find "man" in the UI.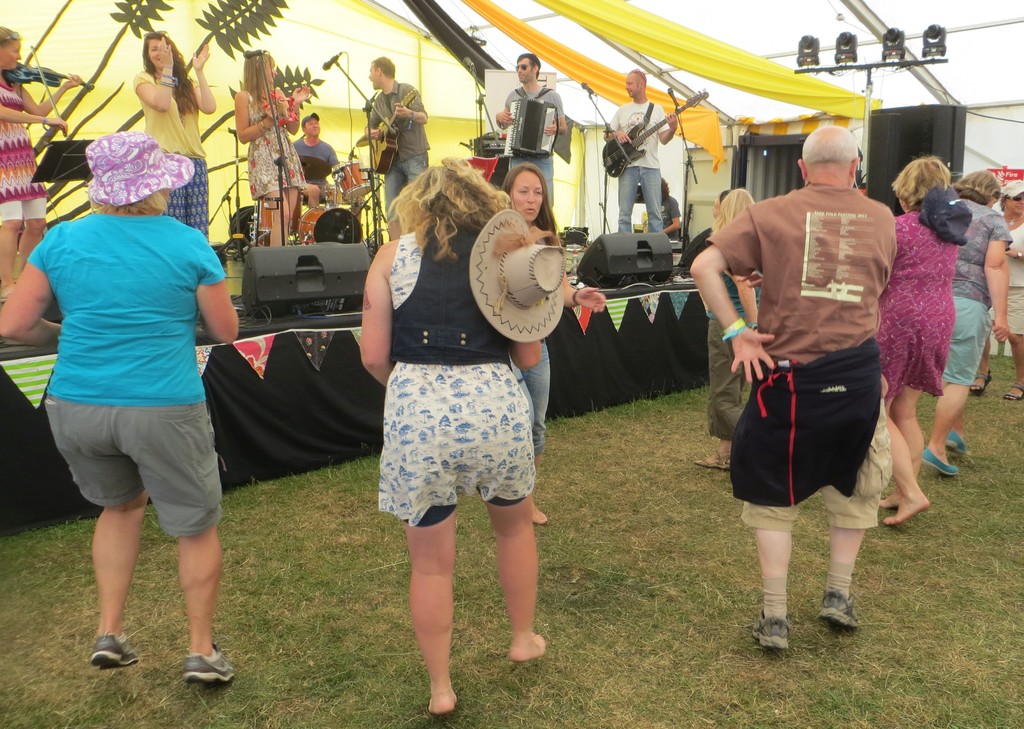
UI element at 492, 53, 564, 200.
